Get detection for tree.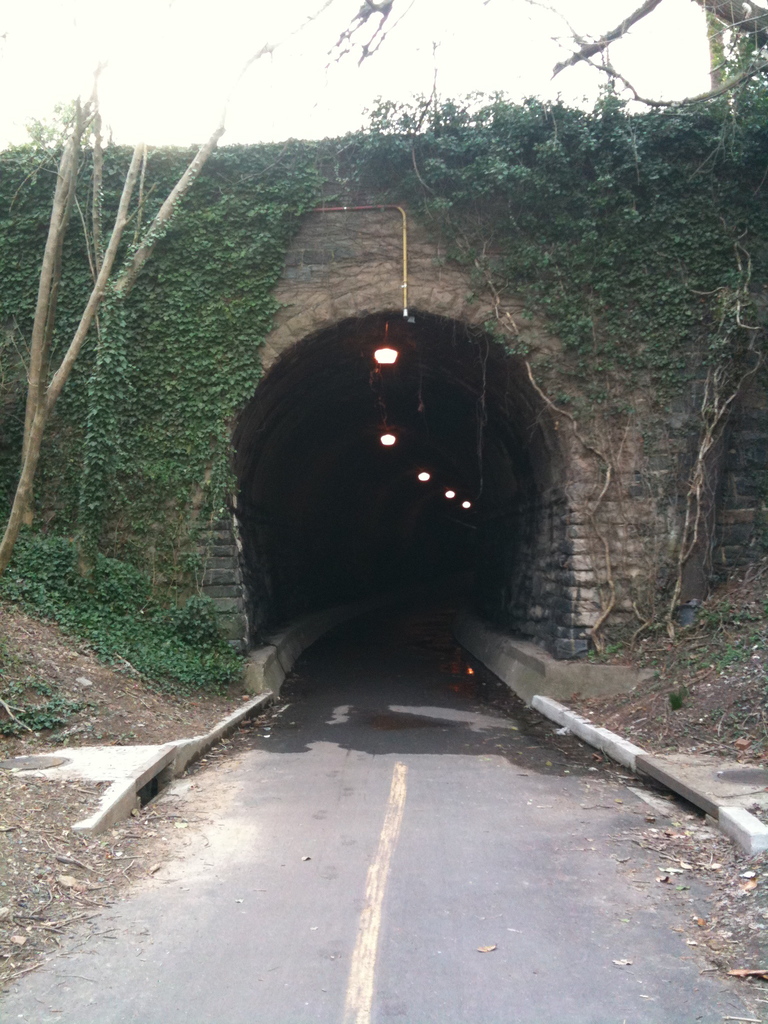
Detection: <box>0,0,356,574</box>.
